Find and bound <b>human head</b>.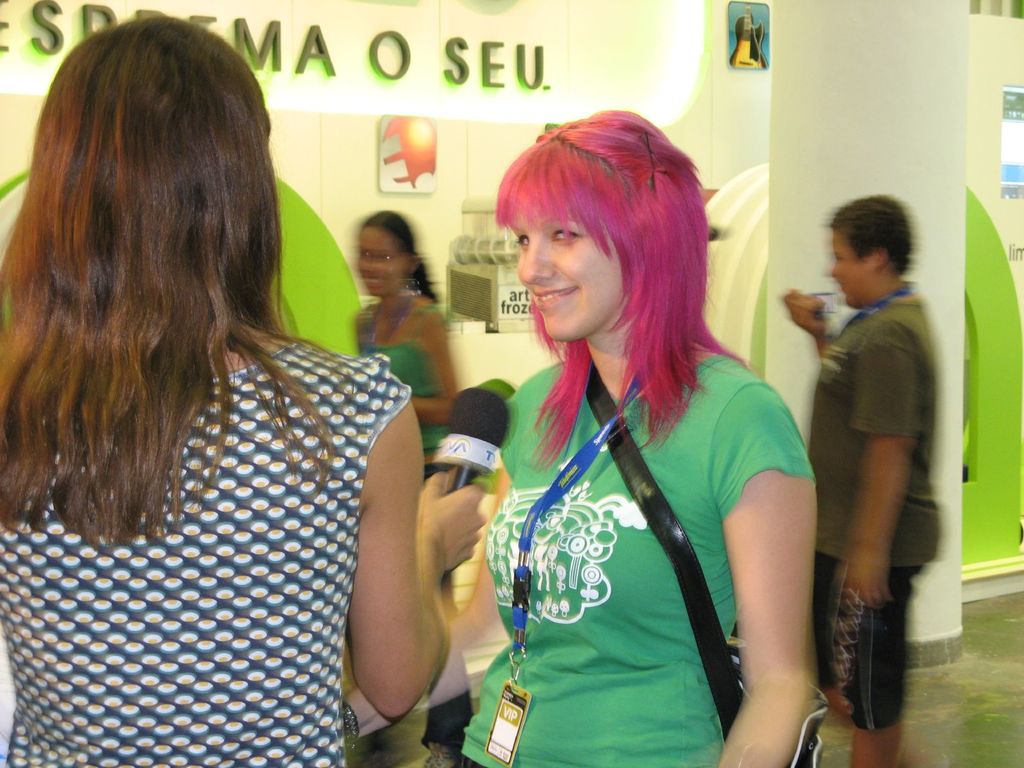
Bound: Rect(29, 16, 273, 321).
